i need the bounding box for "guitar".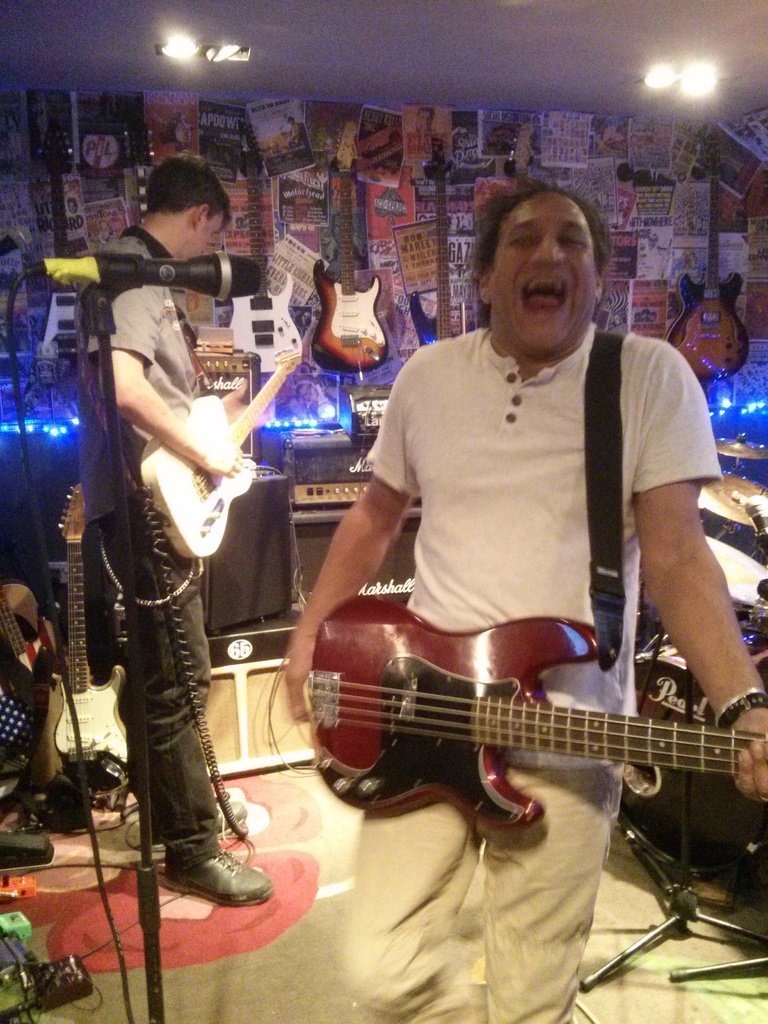
Here it is: [left=136, top=342, right=303, bottom=557].
